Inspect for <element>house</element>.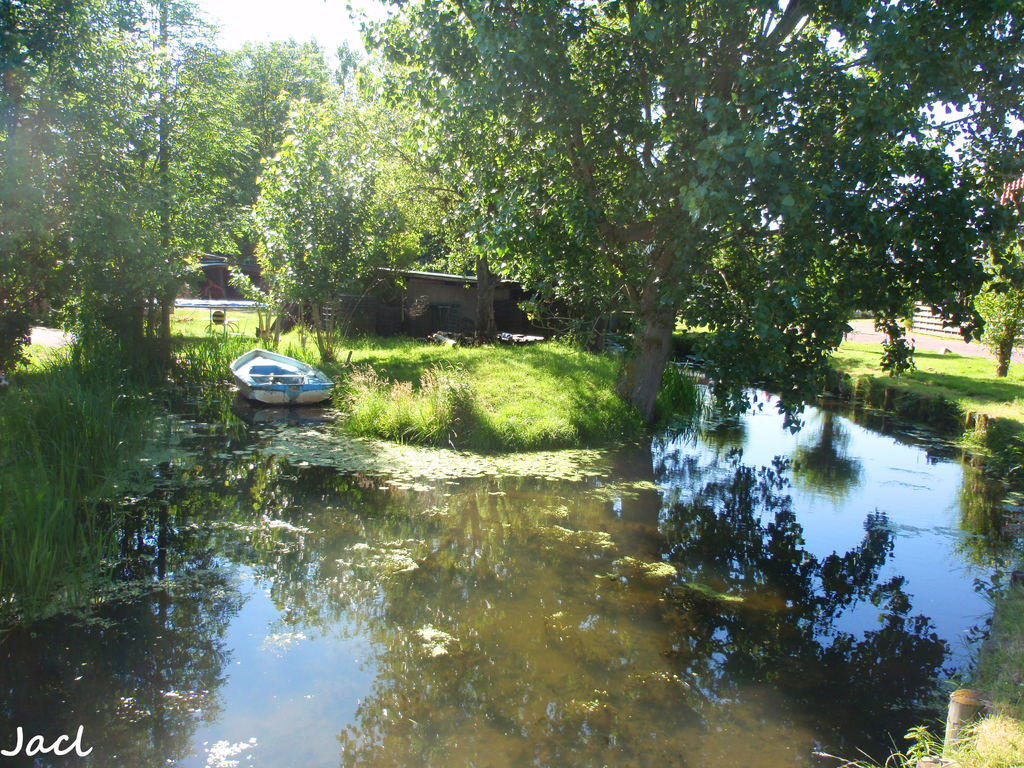
Inspection: x1=326, y1=287, x2=372, y2=332.
